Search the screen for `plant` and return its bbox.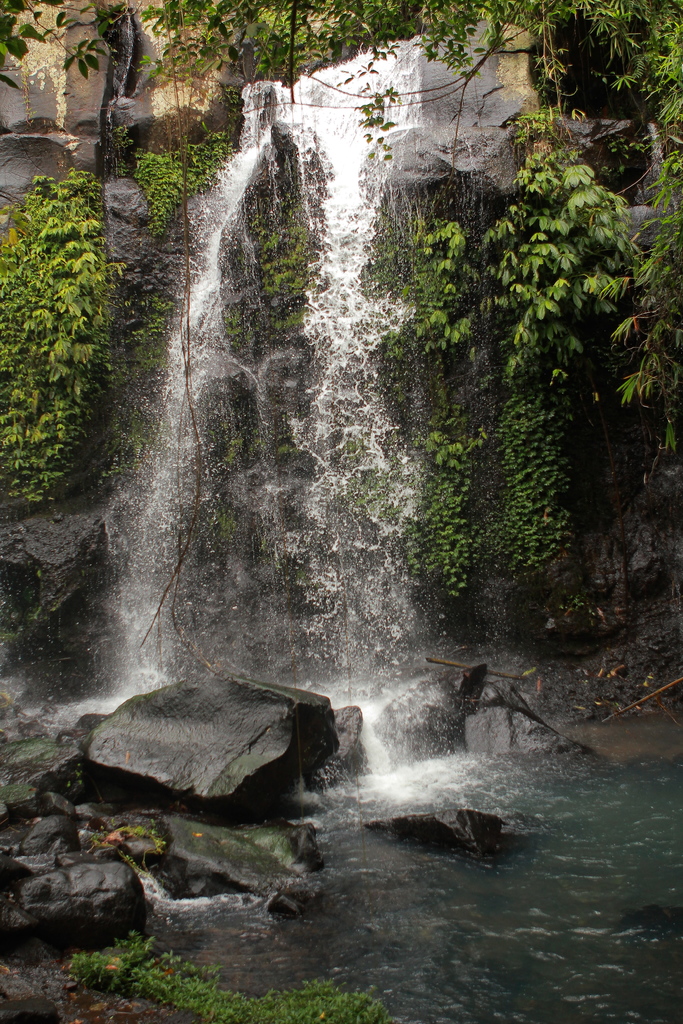
Found: 253,195,348,364.
